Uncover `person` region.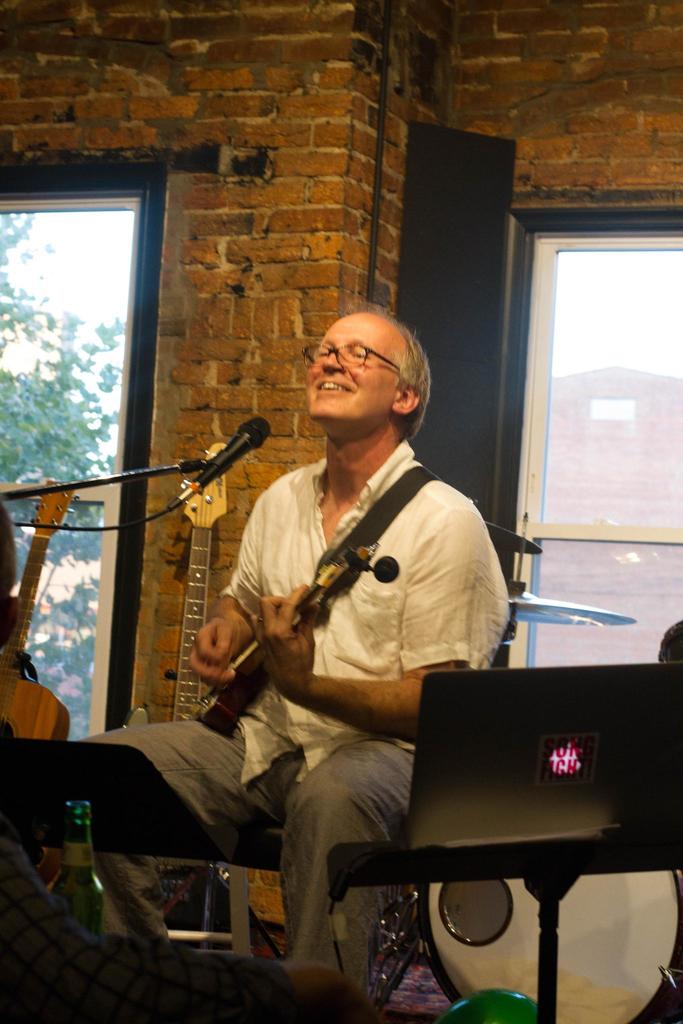
Uncovered: 79,310,512,998.
